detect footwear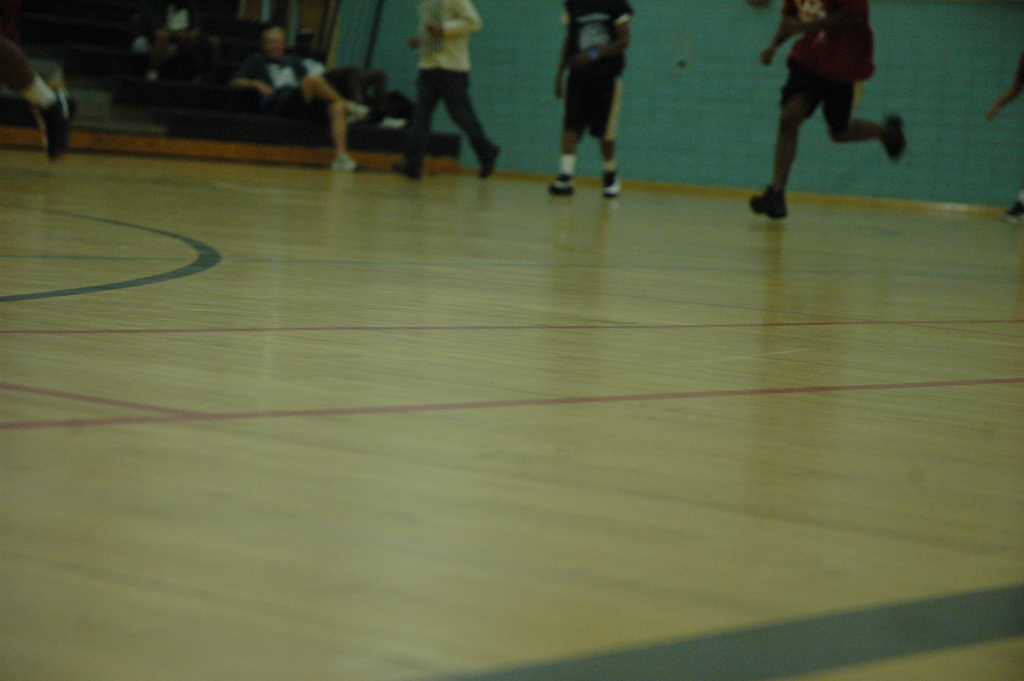
bbox(470, 141, 503, 183)
